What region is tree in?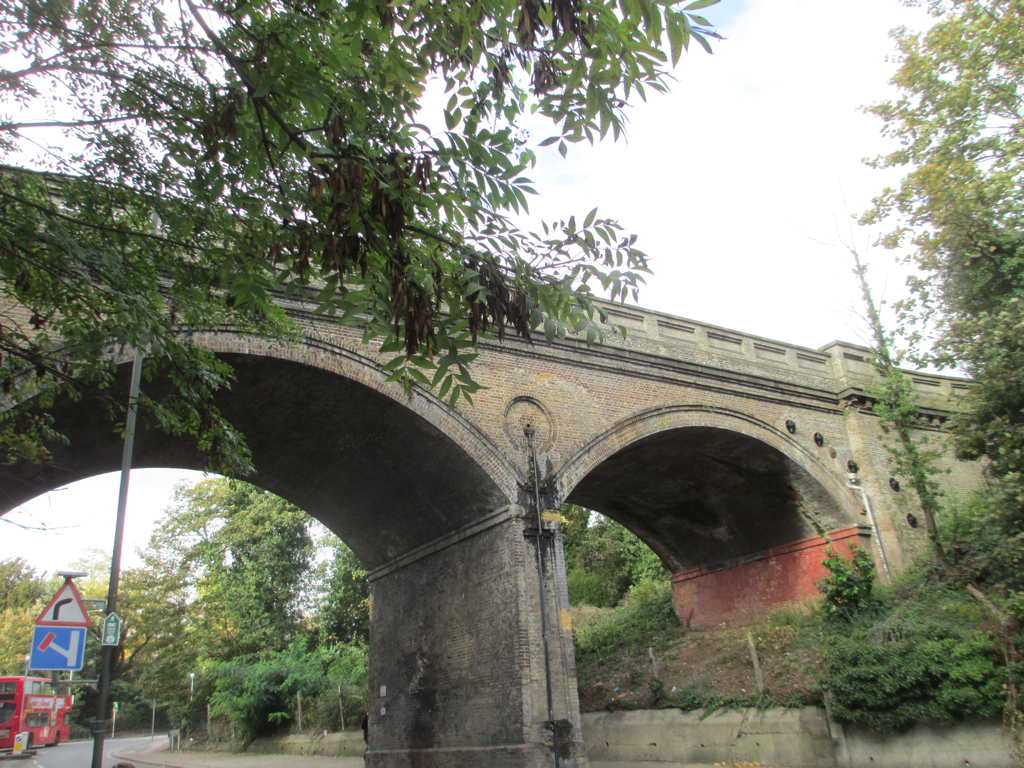
(left=847, top=0, right=1023, bottom=480).
